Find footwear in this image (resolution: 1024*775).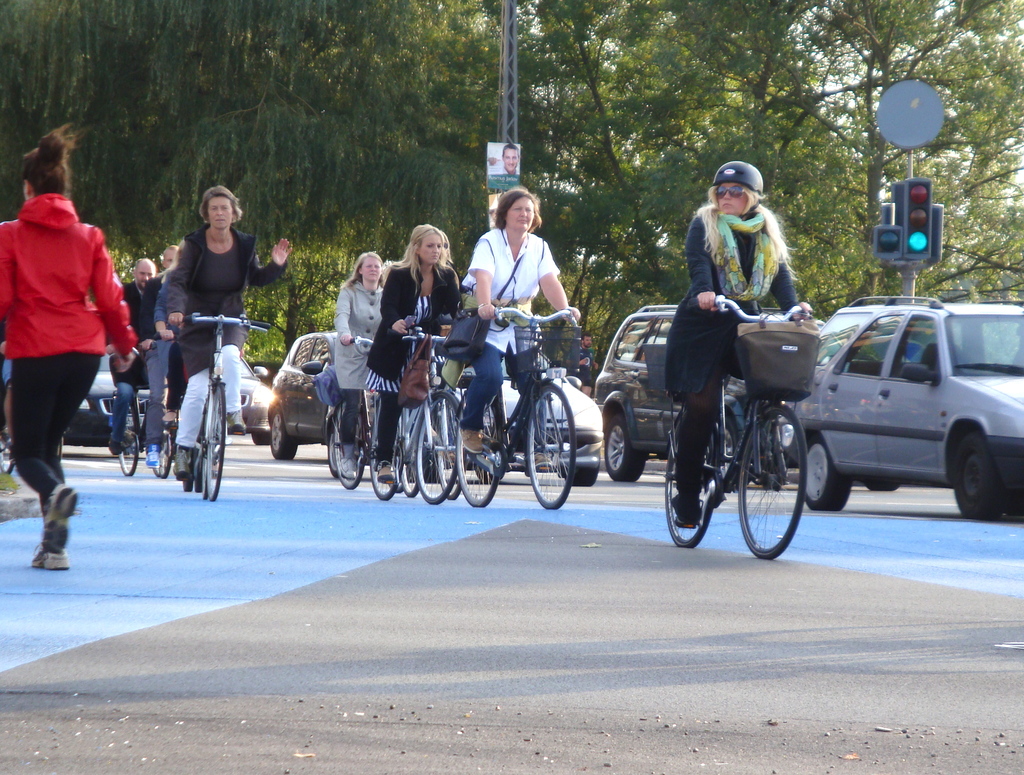
(29,548,68,569).
